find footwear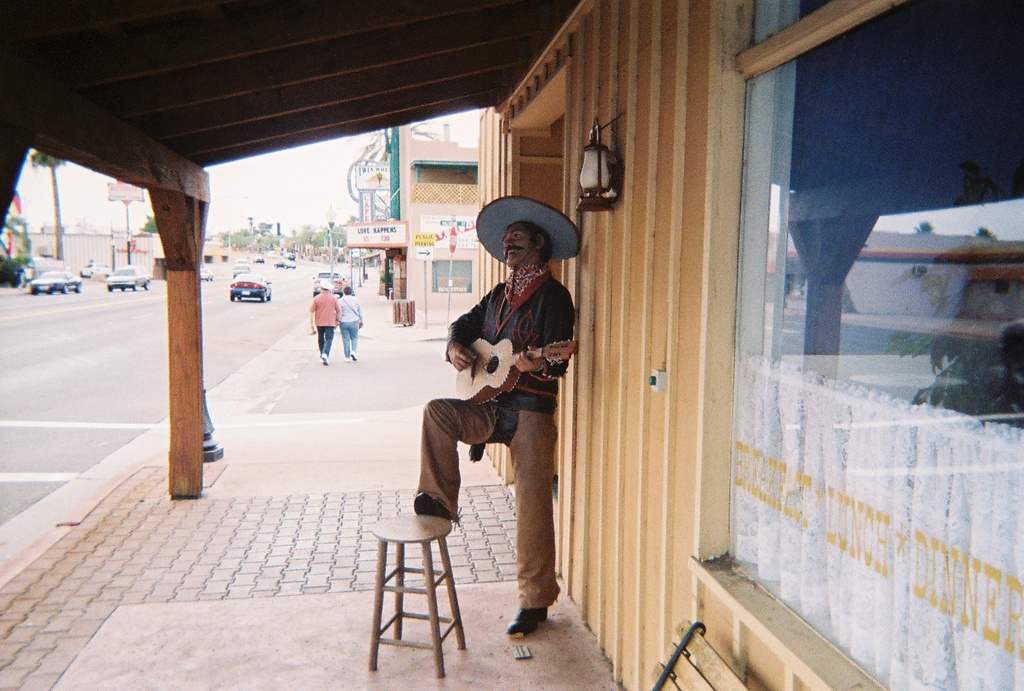
box=[407, 490, 457, 521]
